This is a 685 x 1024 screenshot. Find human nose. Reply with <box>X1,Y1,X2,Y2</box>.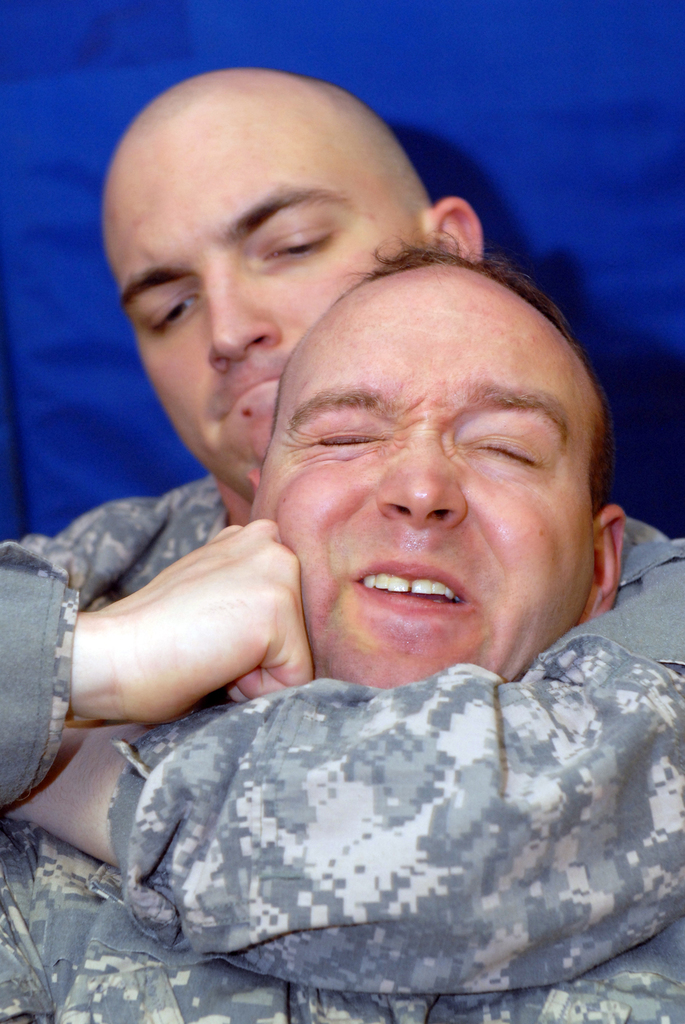
<box>382,442,475,522</box>.
